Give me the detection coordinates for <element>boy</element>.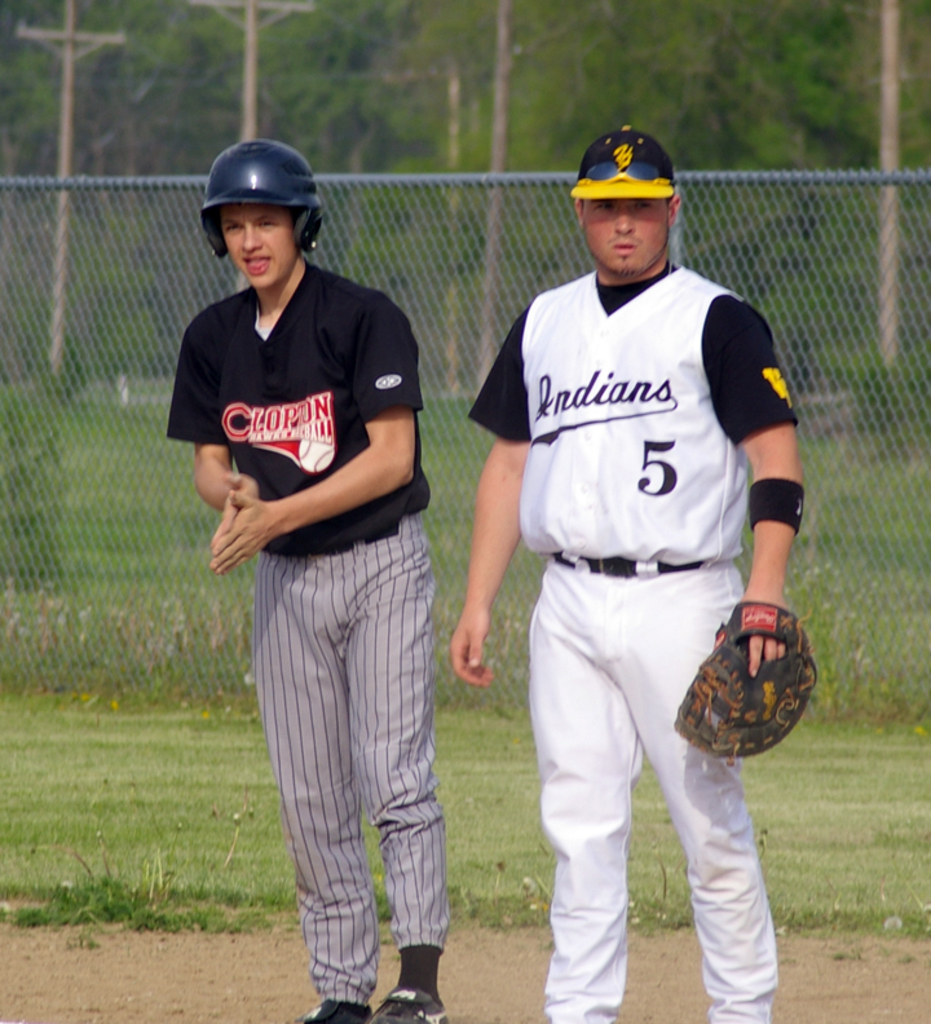
(158,134,463,1018).
